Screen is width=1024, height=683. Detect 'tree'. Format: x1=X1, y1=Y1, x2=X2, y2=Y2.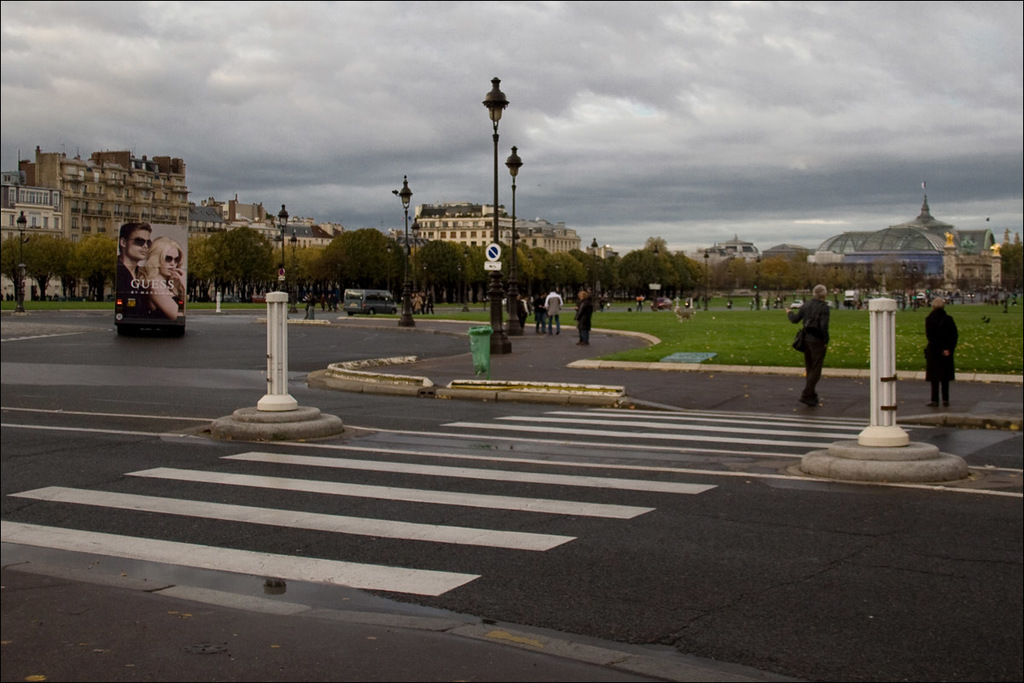
x1=202, y1=225, x2=238, y2=305.
